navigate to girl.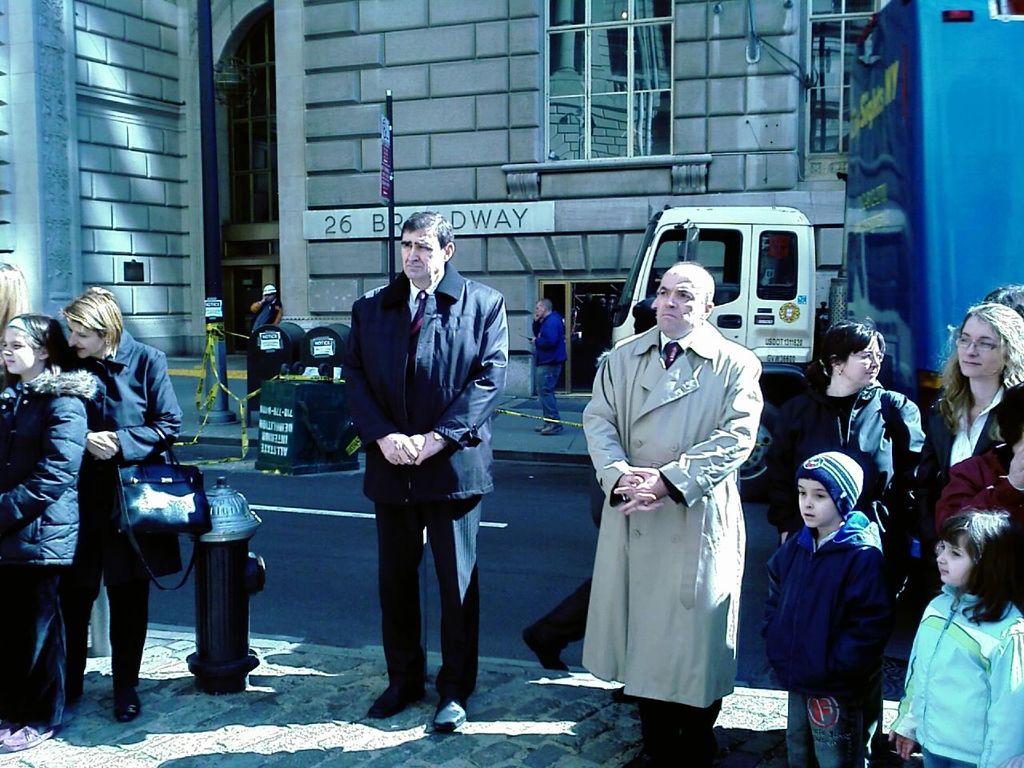
Navigation target: {"left": 0, "top": 257, "right": 33, "bottom": 329}.
